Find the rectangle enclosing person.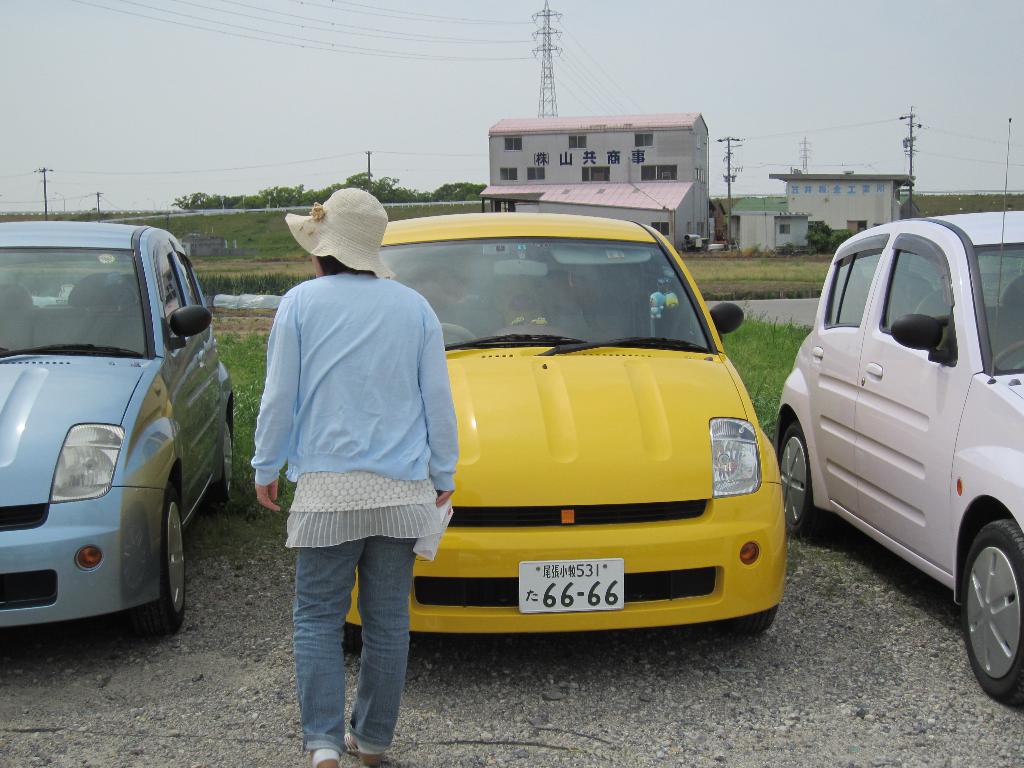
254, 175, 448, 751.
